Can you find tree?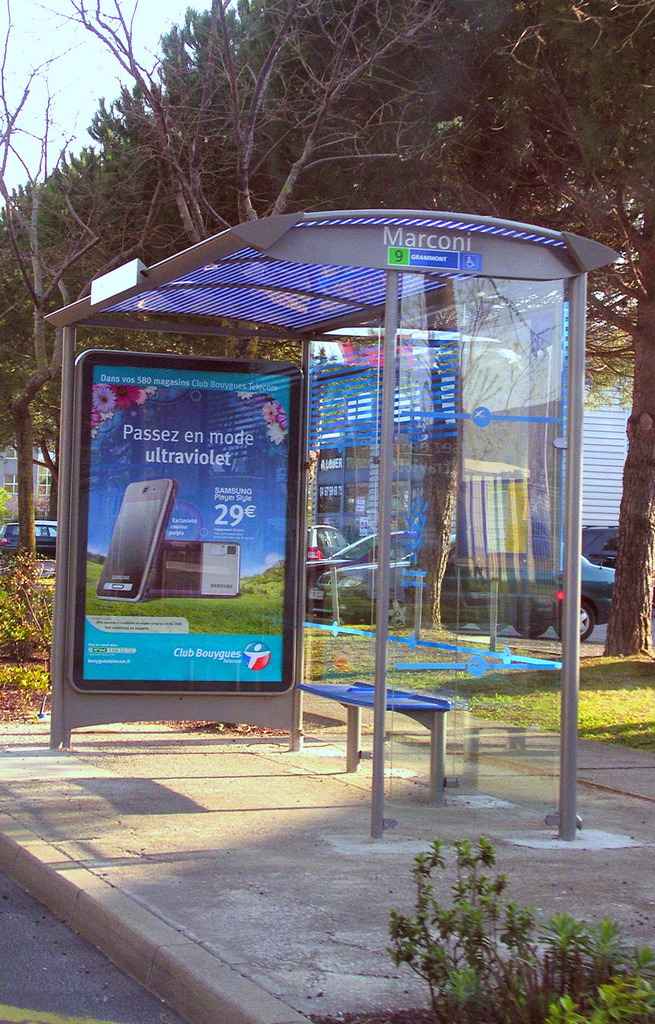
Yes, bounding box: <box>0,540,78,721</box>.
